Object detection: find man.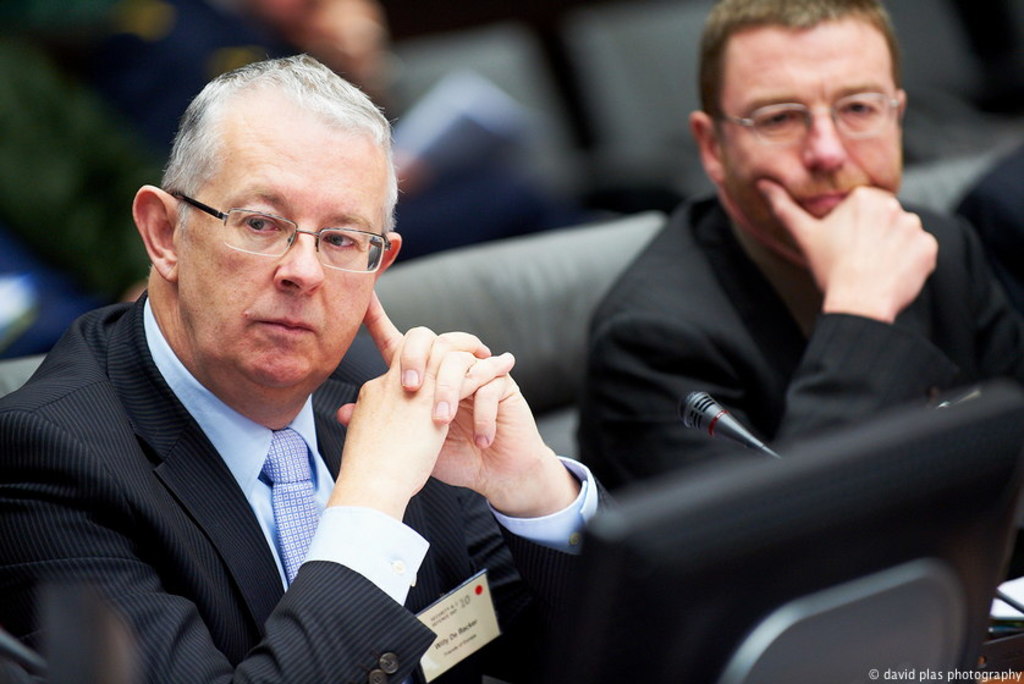
x1=37 y1=70 x2=527 y2=673.
